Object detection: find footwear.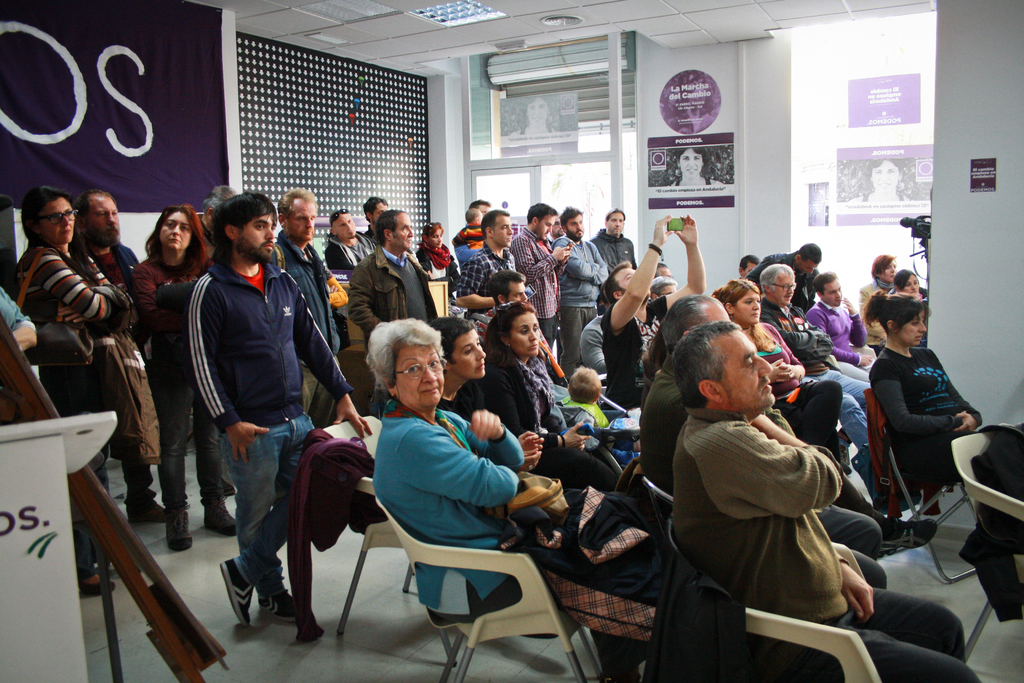
255, 588, 300, 623.
